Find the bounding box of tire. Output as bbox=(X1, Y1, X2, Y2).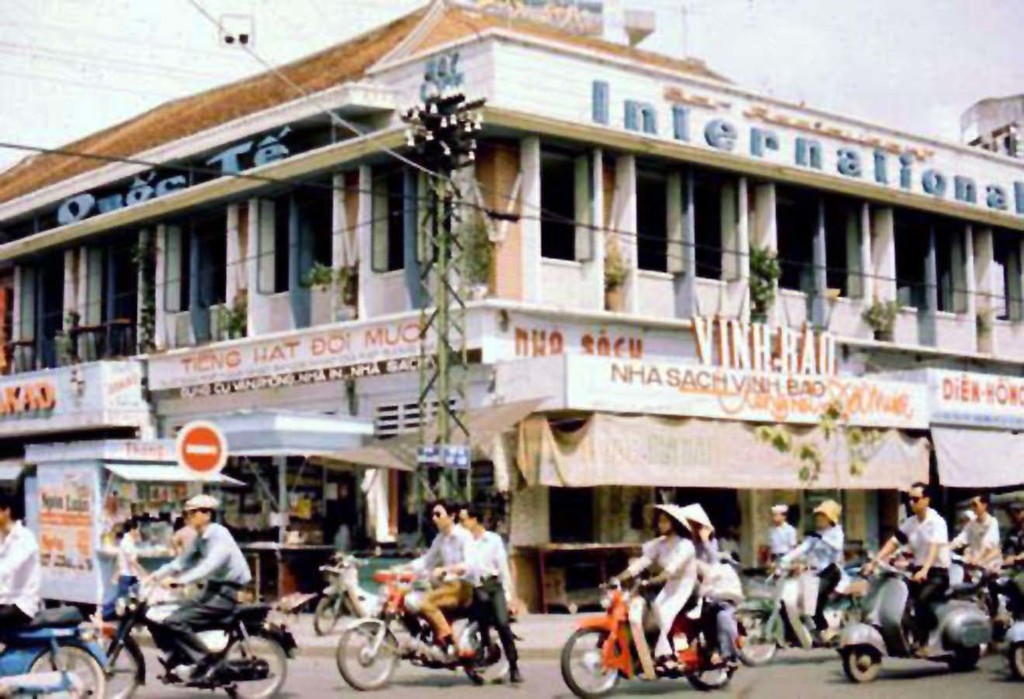
bbox=(335, 618, 399, 687).
